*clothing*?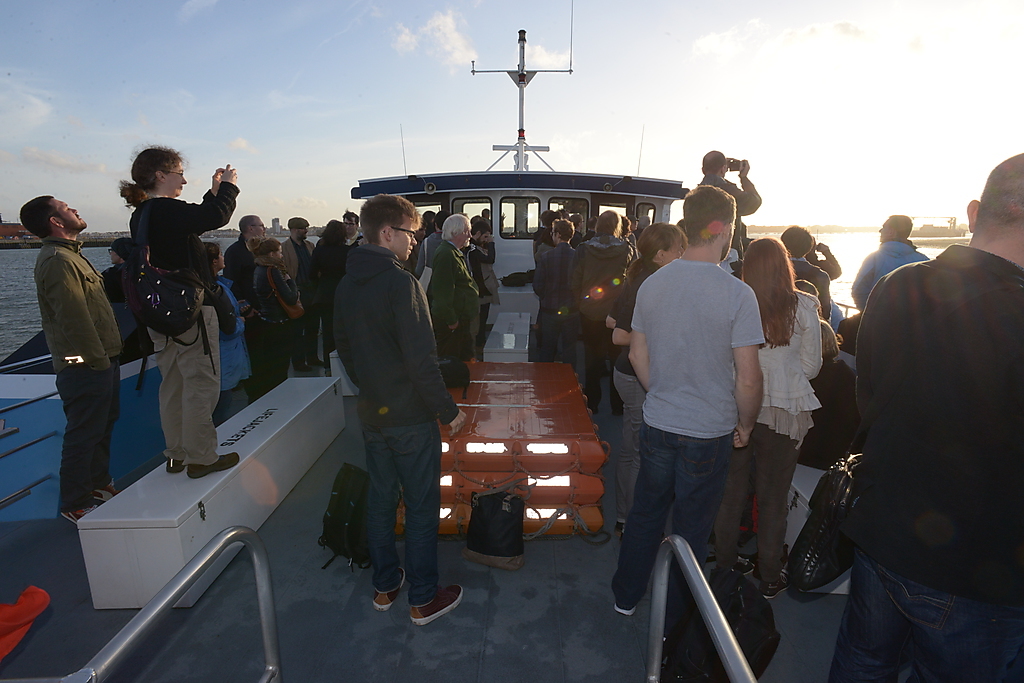
{"x1": 581, "y1": 314, "x2": 618, "y2": 412}
